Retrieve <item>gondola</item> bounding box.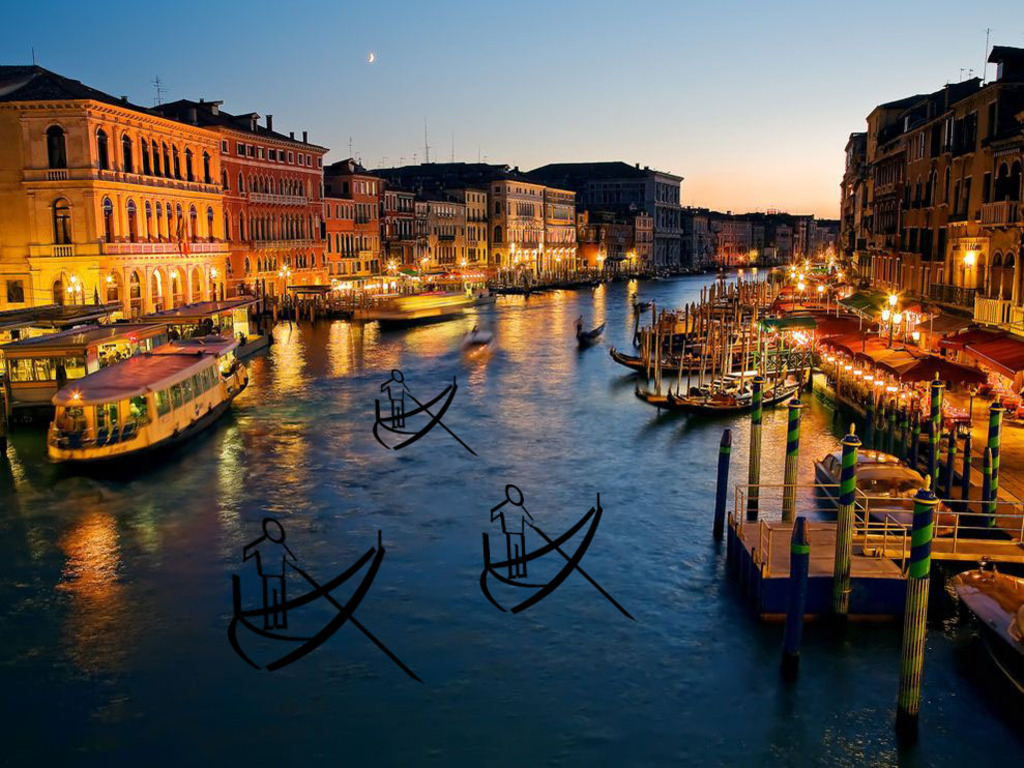
Bounding box: bbox=[573, 322, 604, 343].
